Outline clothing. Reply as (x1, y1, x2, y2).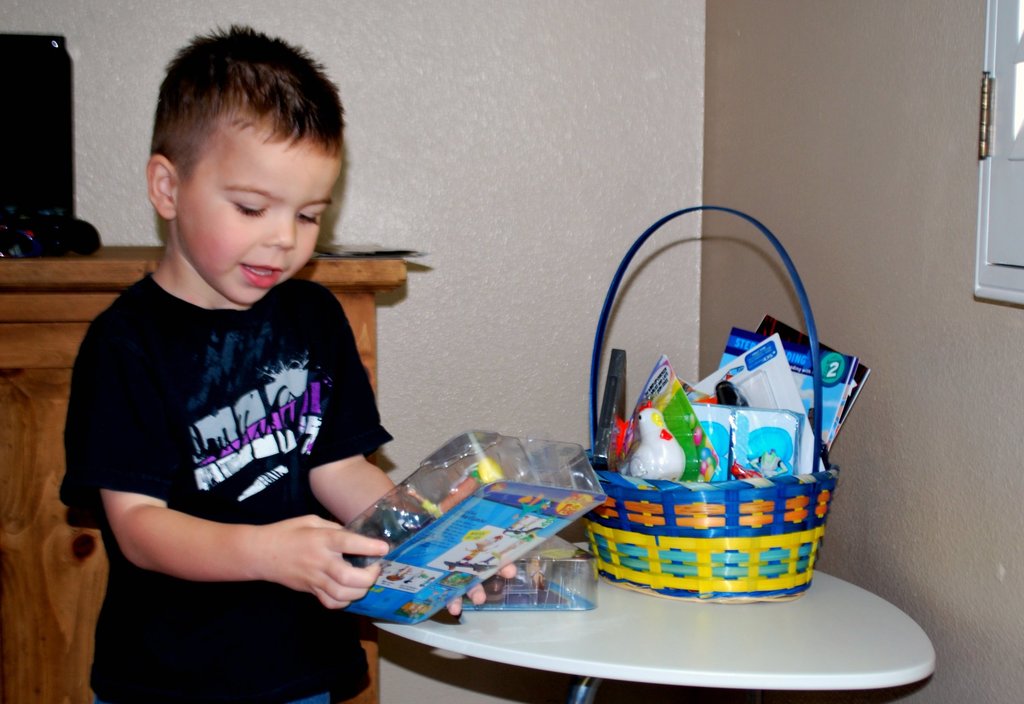
(45, 269, 413, 703).
